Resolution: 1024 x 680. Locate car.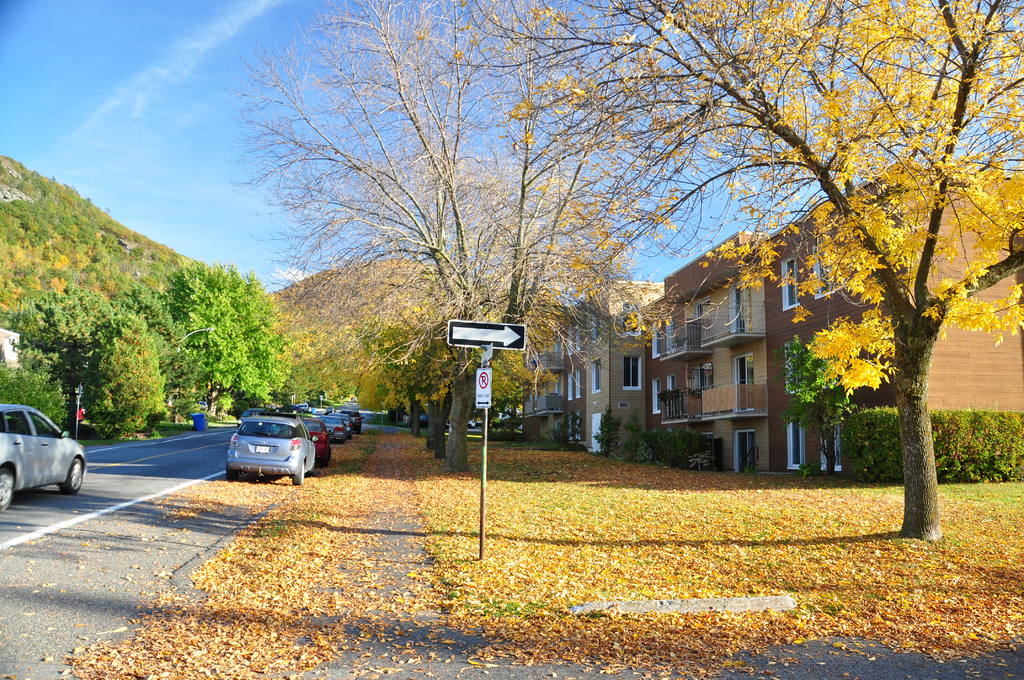
rect(290, 410, 333, 465).
